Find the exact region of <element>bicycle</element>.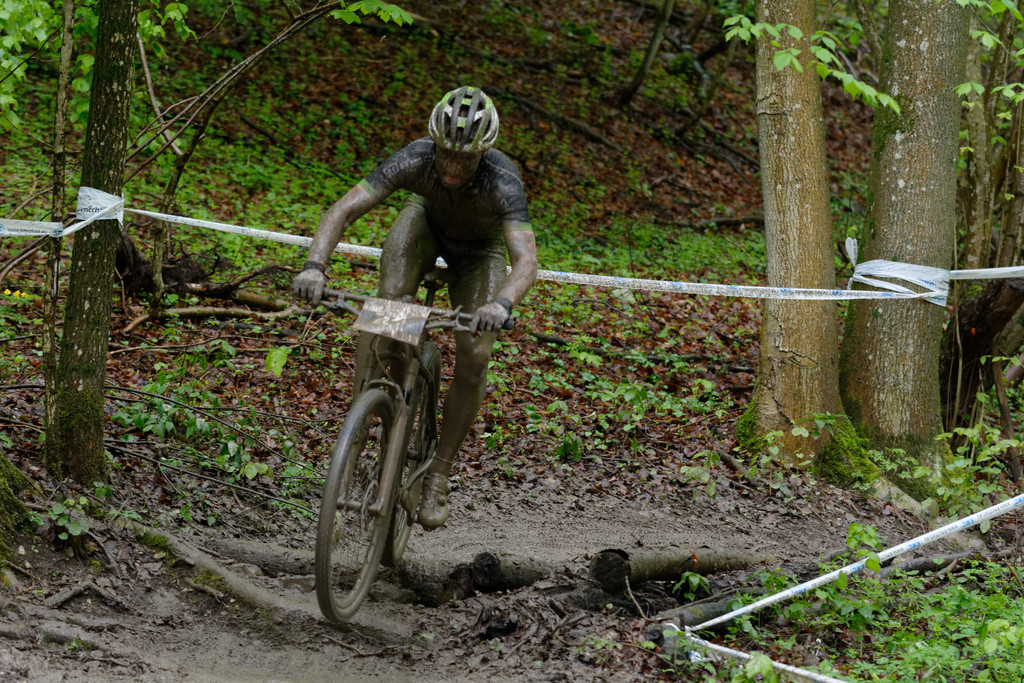
Exact region: pyautogui.locateOnScreen(298, 263, 510, 618).
